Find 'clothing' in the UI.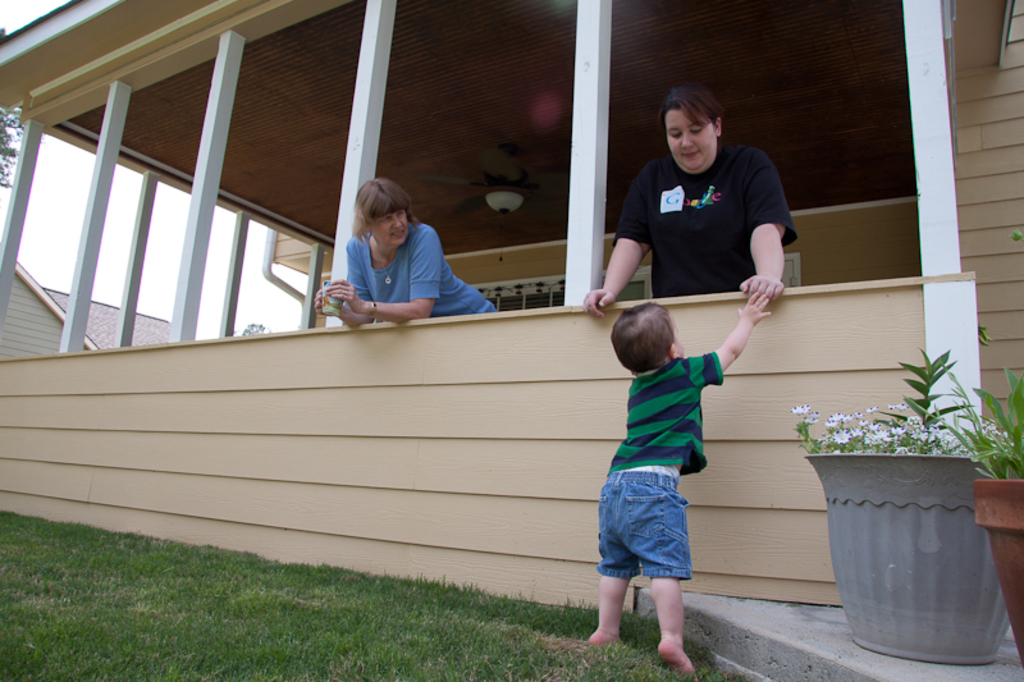
UI element at {"left": 348, "top": 219, "right": 507, "bottom": 315}.
